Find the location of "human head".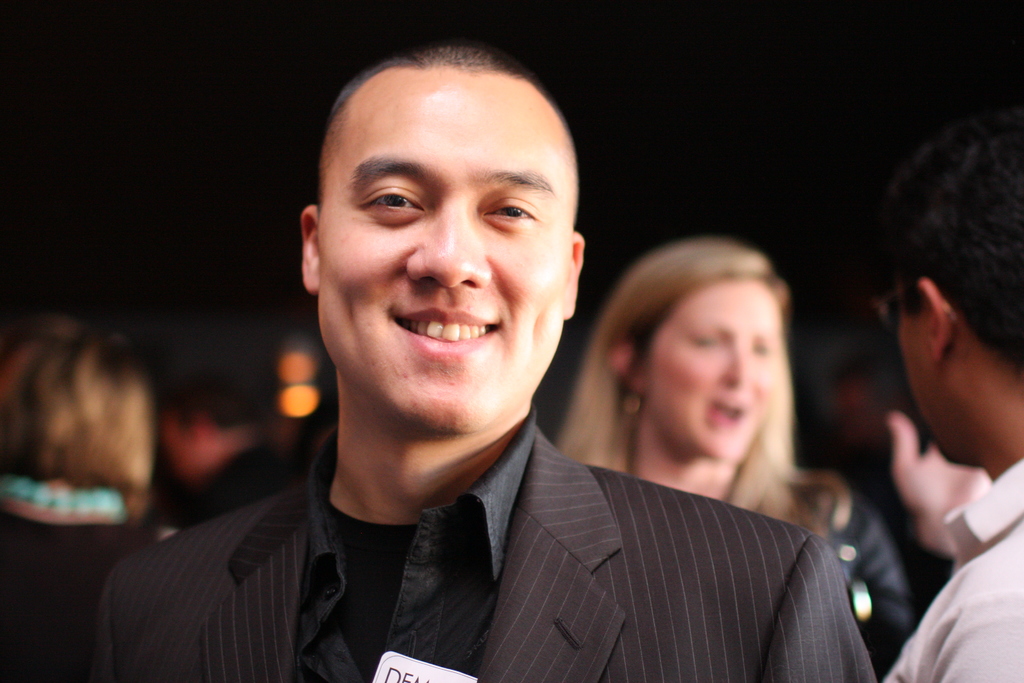
Location: left=594, top=236, right=790, bottom=468.
